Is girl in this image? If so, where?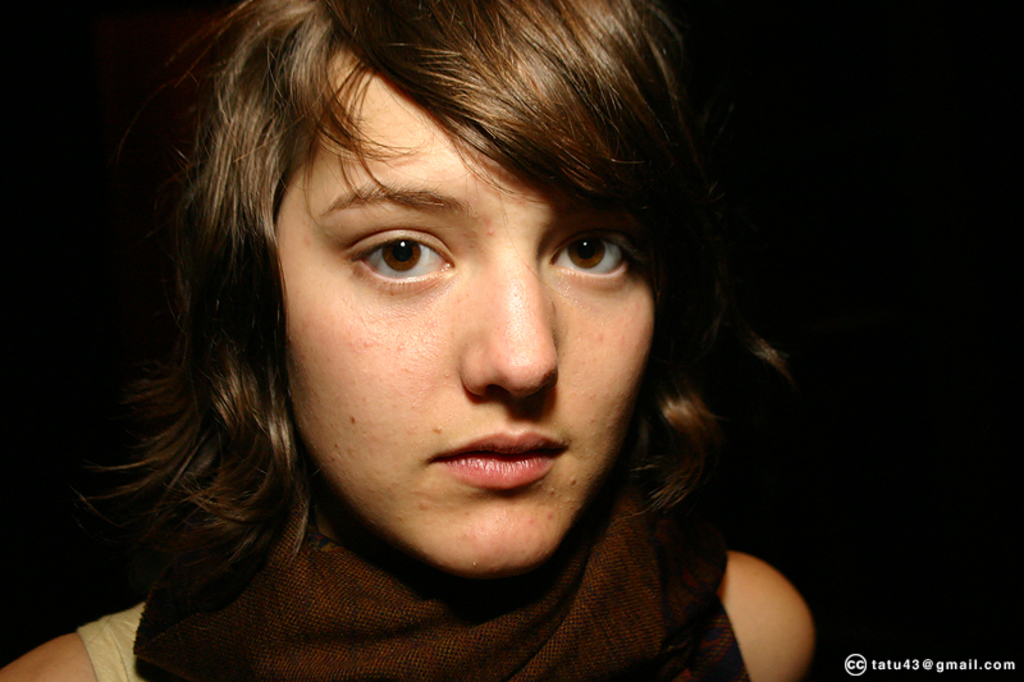
Yes, at BBox(0, 0, 831, 681).
